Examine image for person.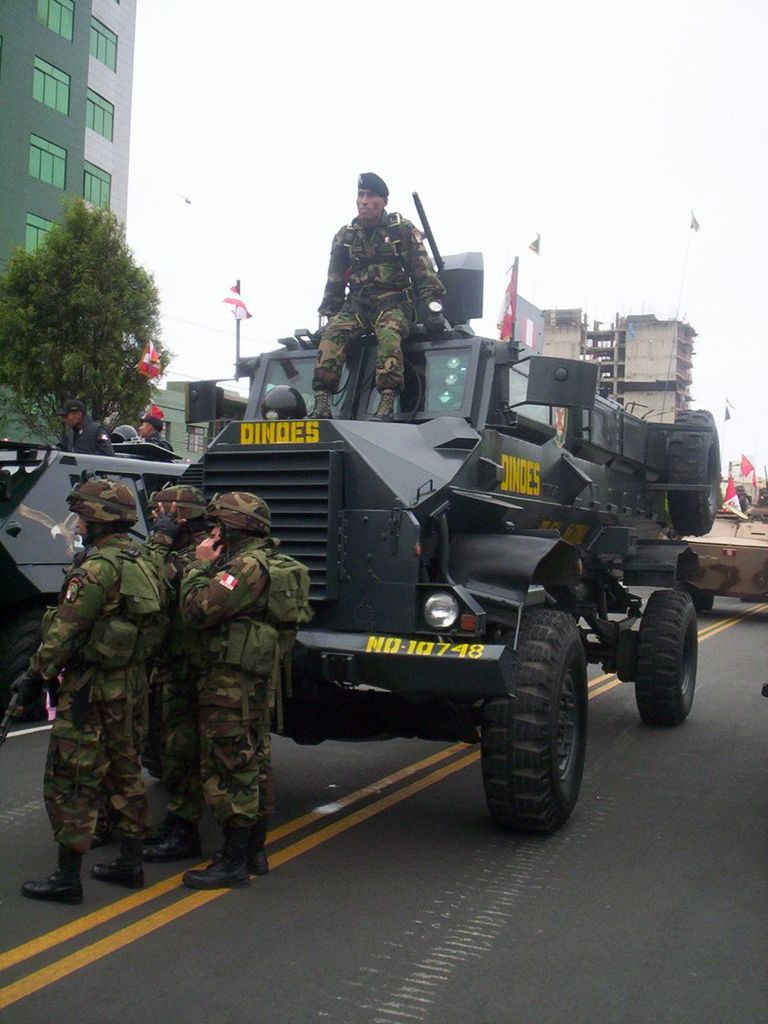
Examination result: <bbox>139, 413, 173, 448</bbox>.
